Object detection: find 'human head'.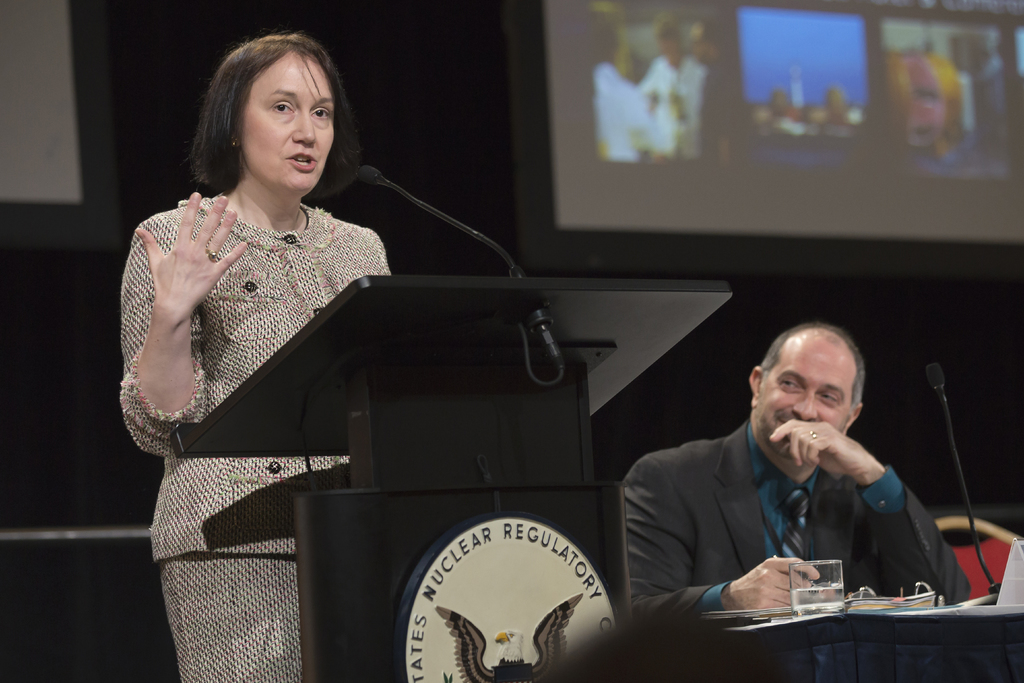
box(554, 618, 777, 682).
